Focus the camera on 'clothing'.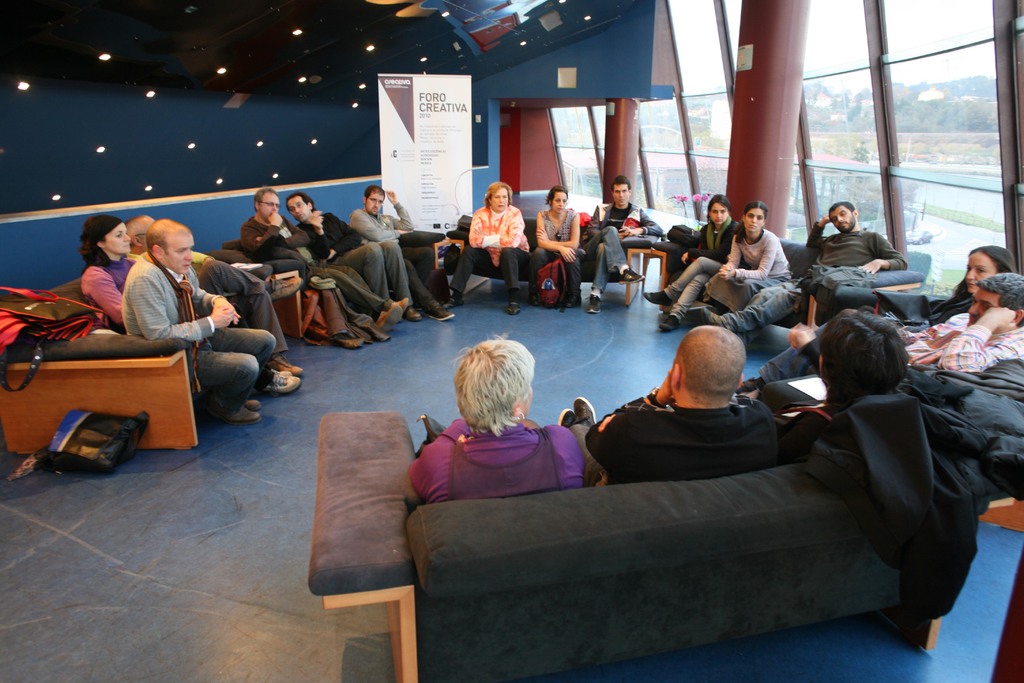
Focus region: Rect(582, 388, 782, 481).
